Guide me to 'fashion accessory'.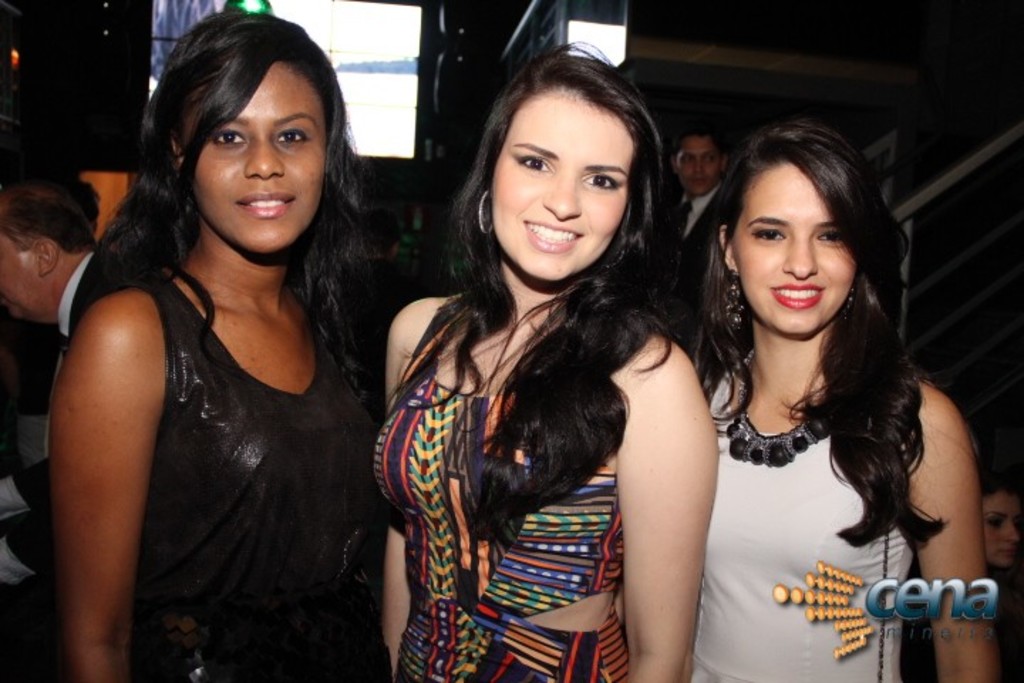
Guidance: BBox(838, 285, 862, 319).
